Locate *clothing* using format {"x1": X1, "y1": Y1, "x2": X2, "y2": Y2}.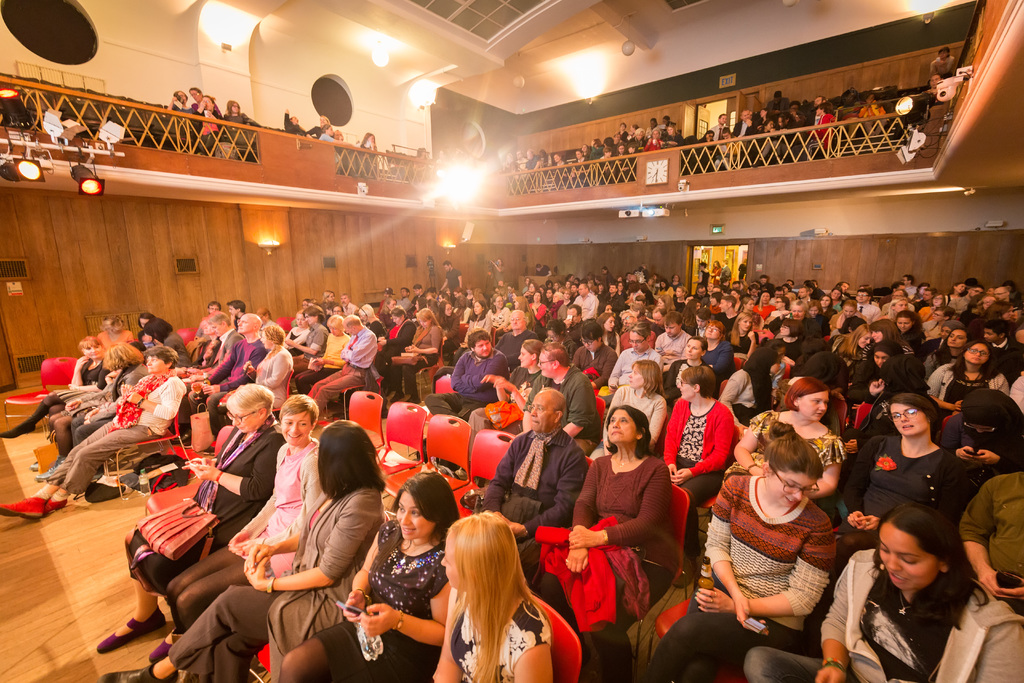
{"x1": 477, "y1": 374, "x2": 547, "y2": 424}.
